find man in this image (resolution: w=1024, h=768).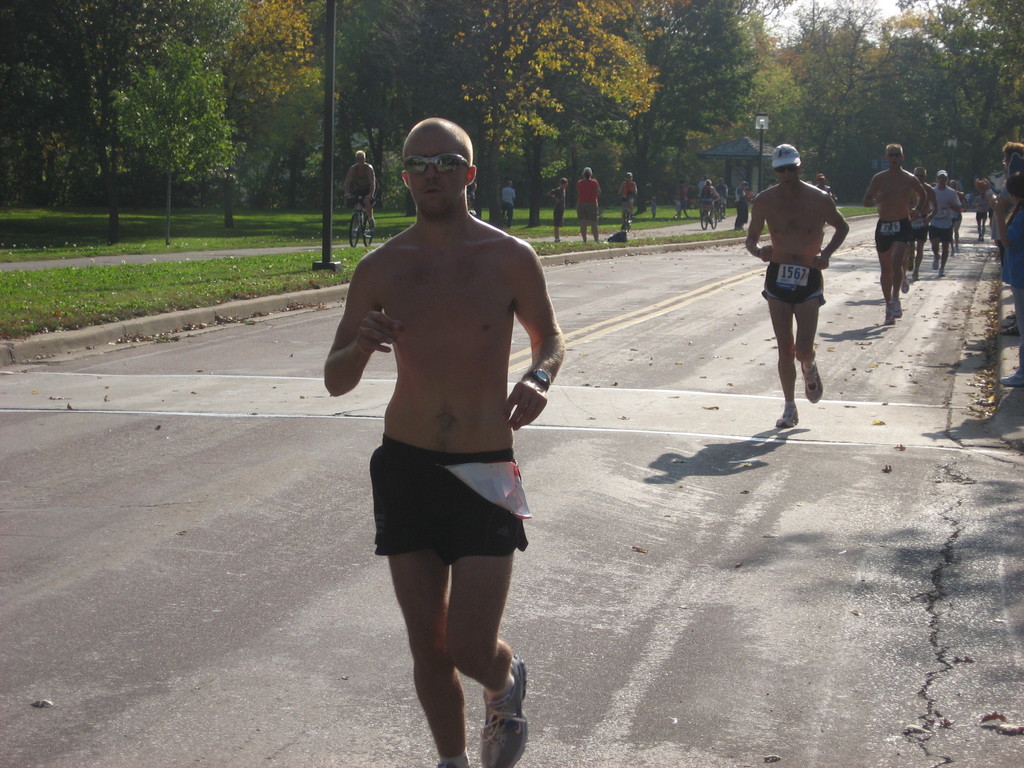
detection(928, 161, 961, 280).
